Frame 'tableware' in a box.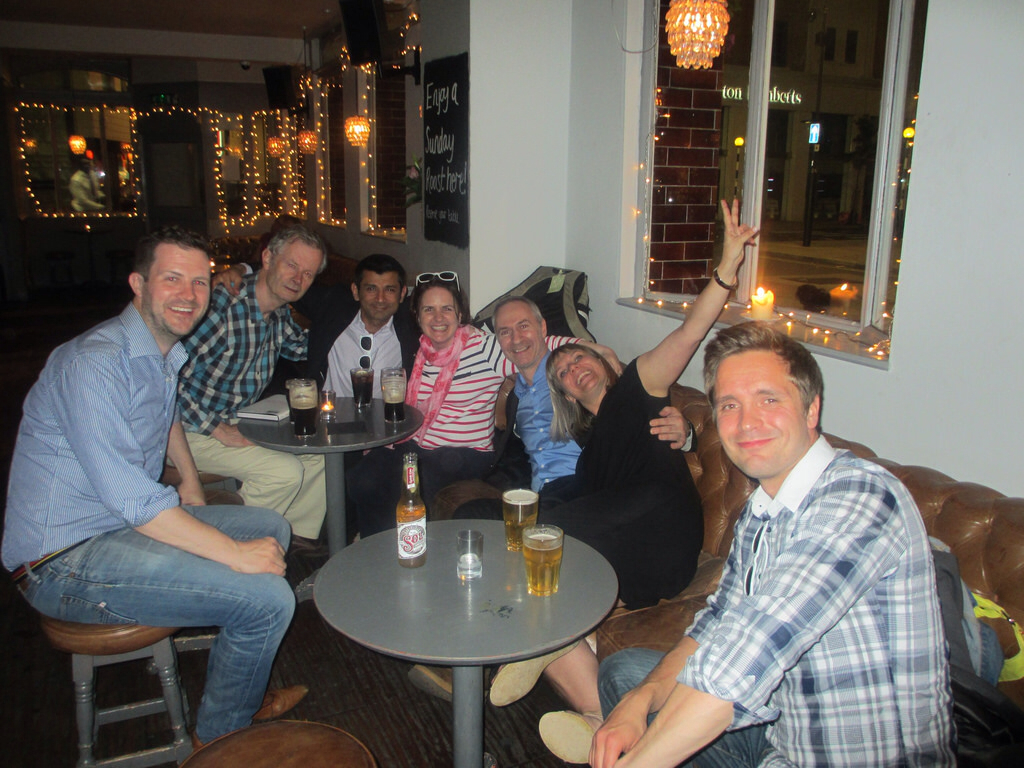
<region>384, 364, 409, 428</region>.
